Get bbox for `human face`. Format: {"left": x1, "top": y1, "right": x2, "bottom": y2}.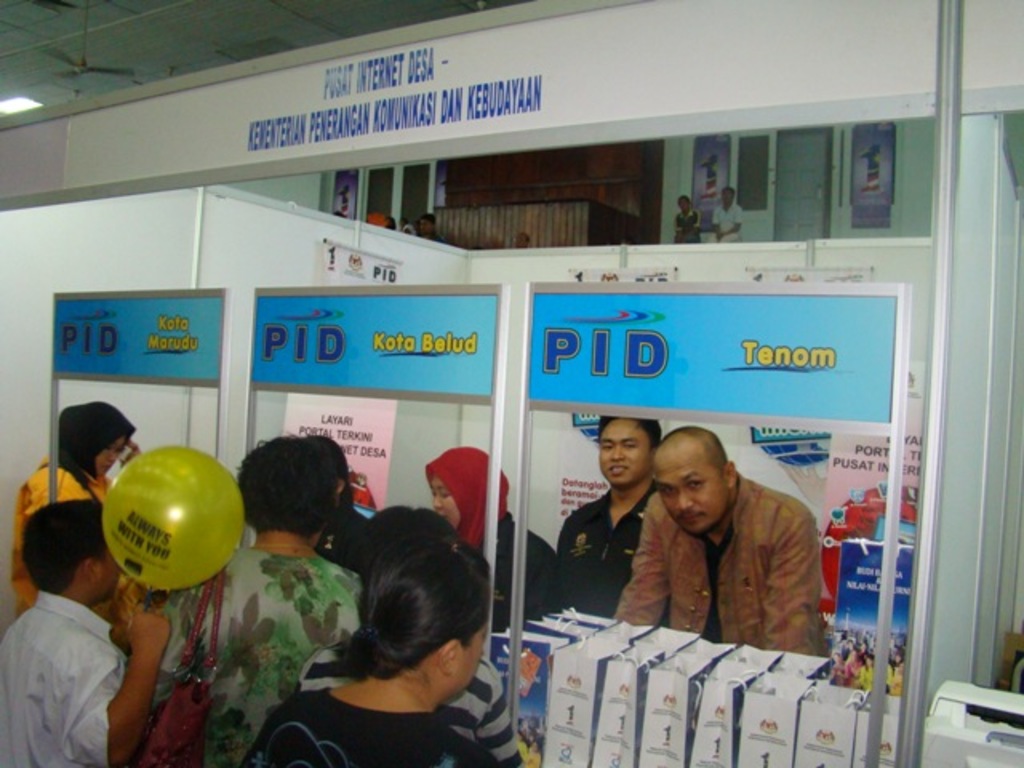
{"left": 432, "top": 477, "right": 461, "bottom": 523}.
